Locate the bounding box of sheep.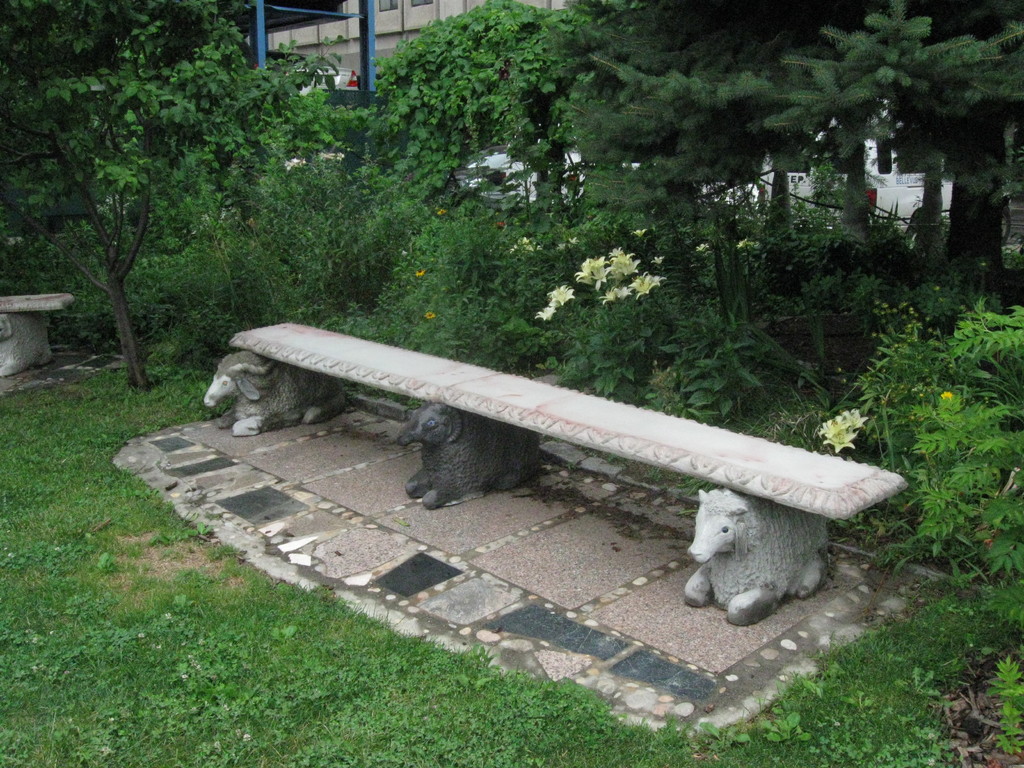
Bounding box: bbox(202, 349, 349, 438).
